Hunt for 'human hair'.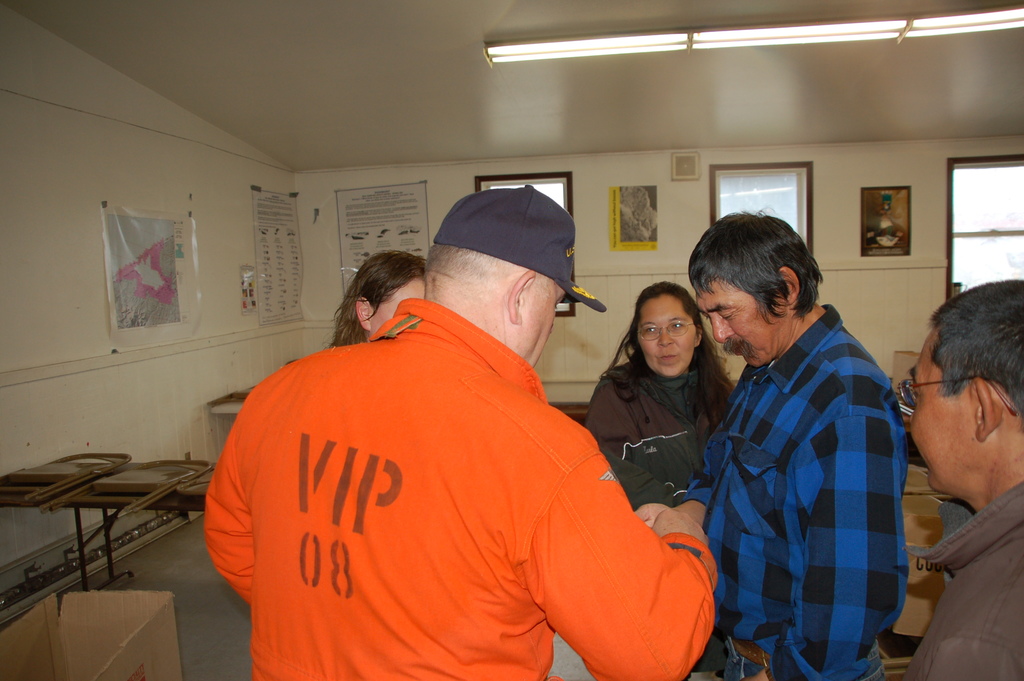
Hunted down at crop(596, 282, 735, 428).
